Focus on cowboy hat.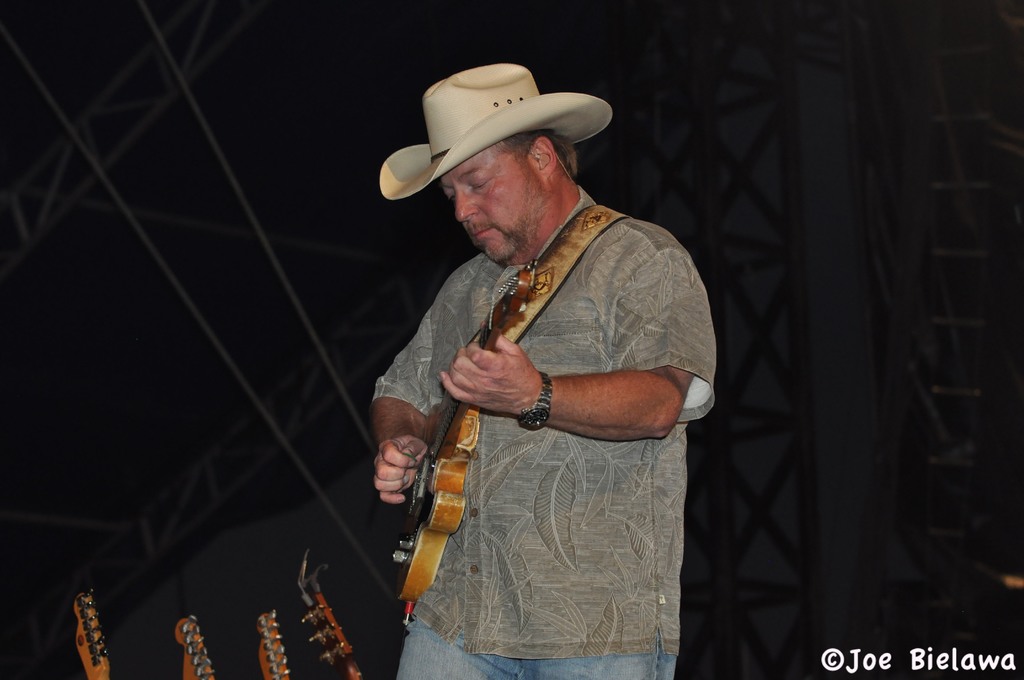
Focused at <box>385,55,630,237</box>.
